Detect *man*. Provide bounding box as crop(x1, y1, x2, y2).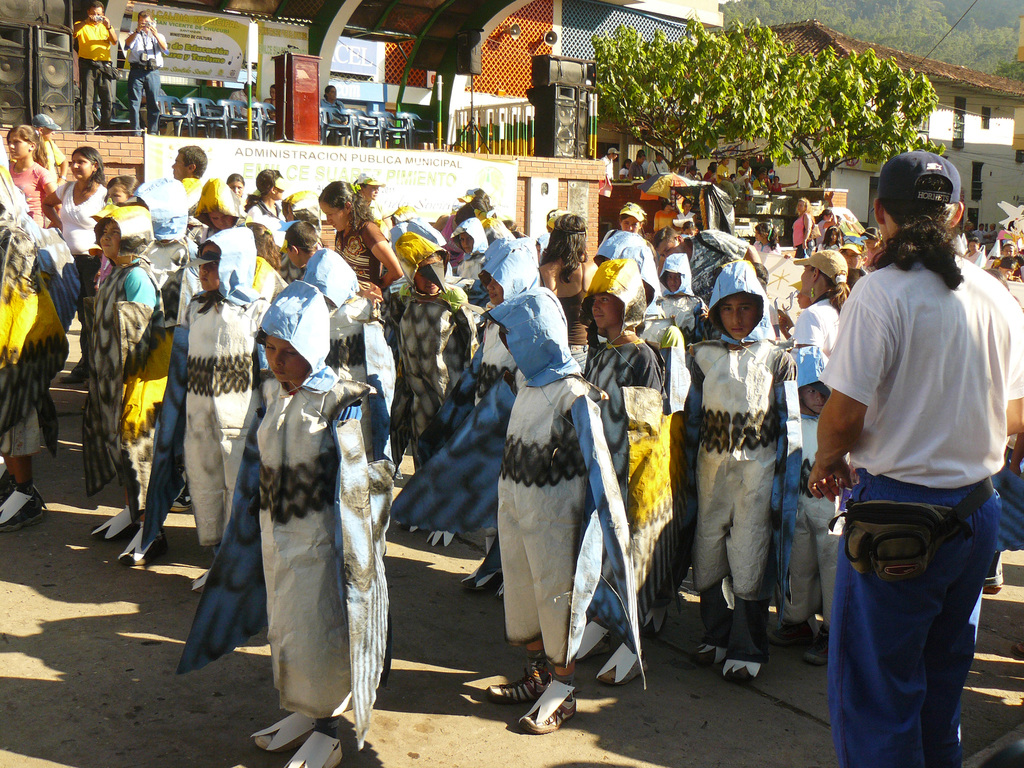
crop(804, 154, 1023, 767).
